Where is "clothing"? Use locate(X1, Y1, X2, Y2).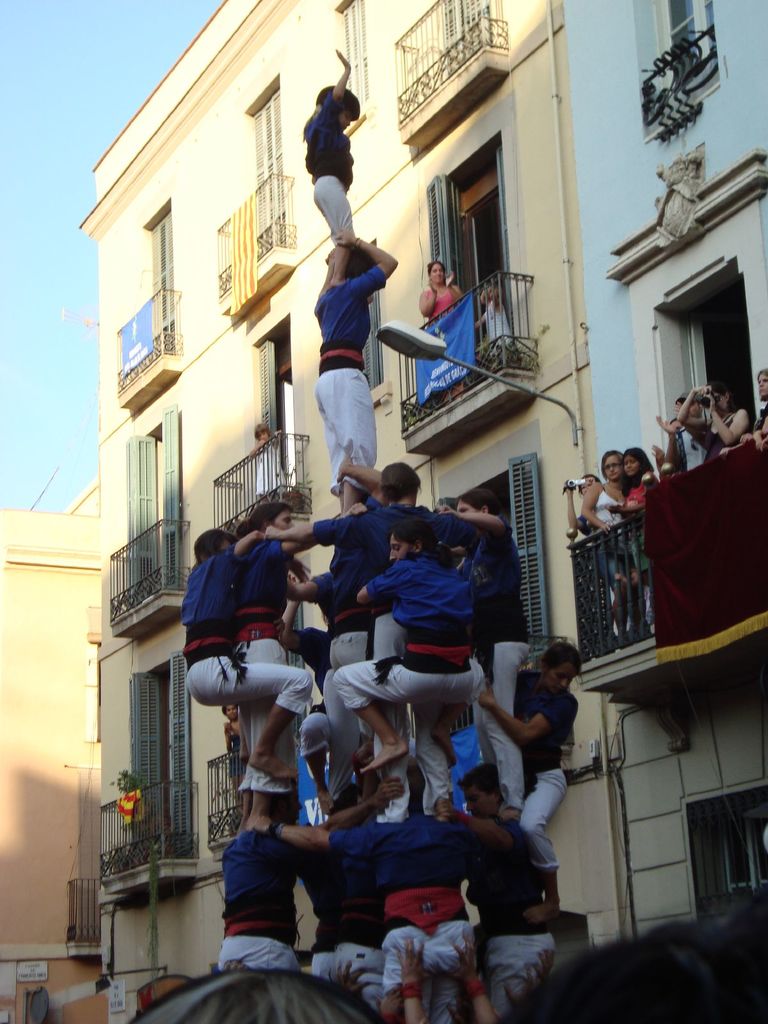
locate(479, 300, 515, 345).
